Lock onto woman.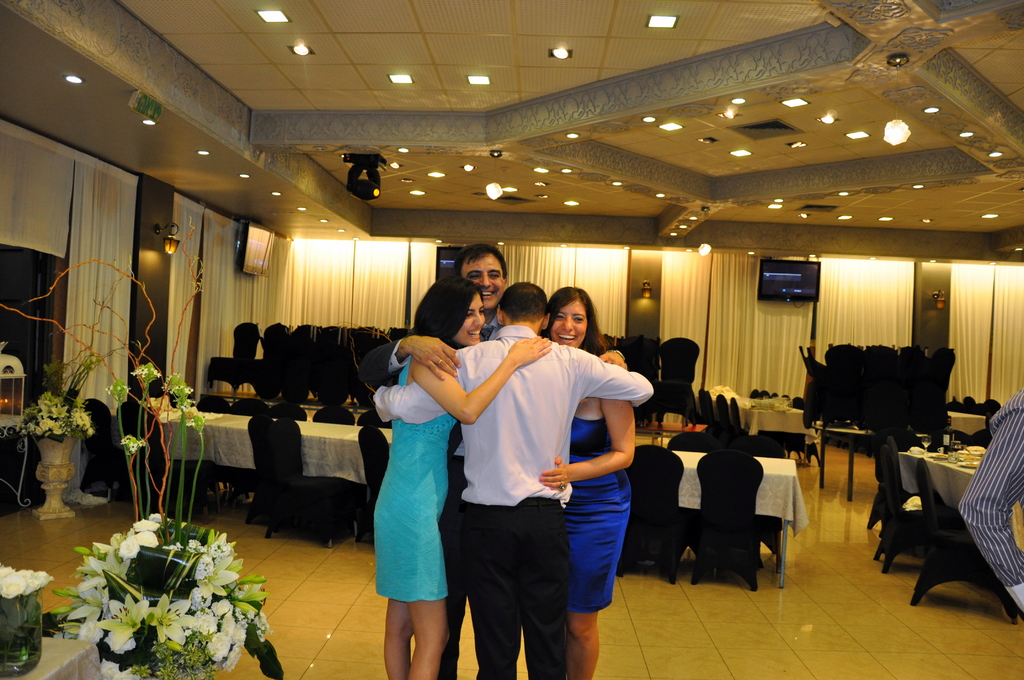
Locked: 374:273:551:679.
